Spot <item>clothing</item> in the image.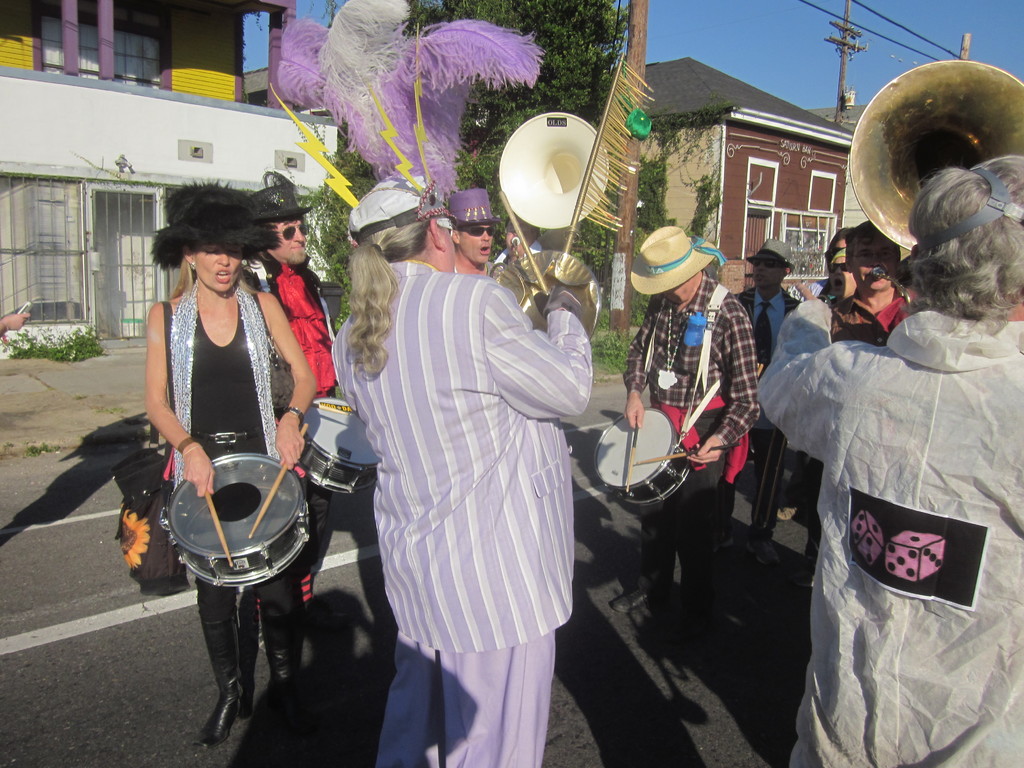
<item>clothing</item> found at [x1=829, y1=294, x2=908, y2=346].
